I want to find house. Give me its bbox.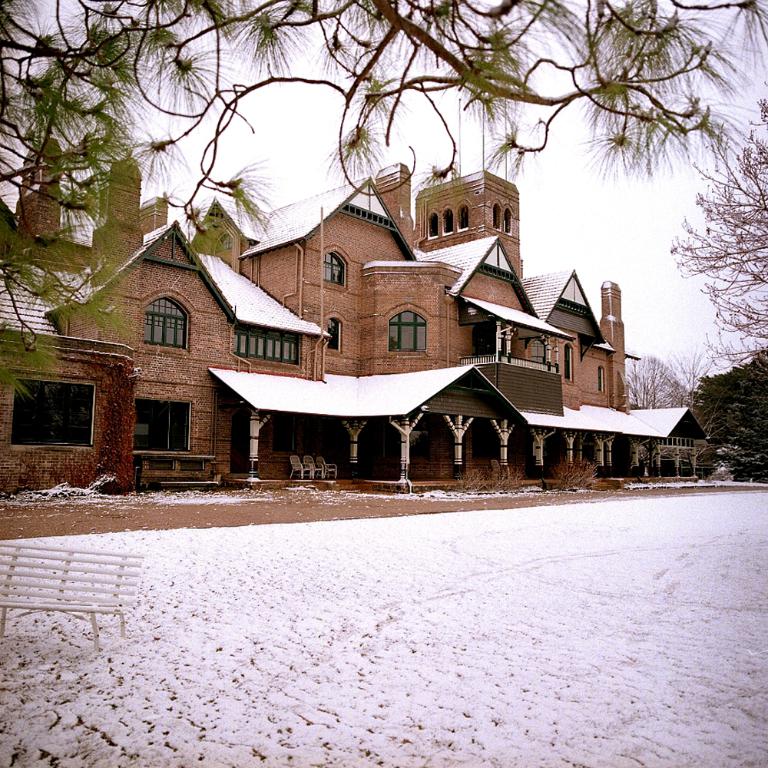
204,183,670,484.
